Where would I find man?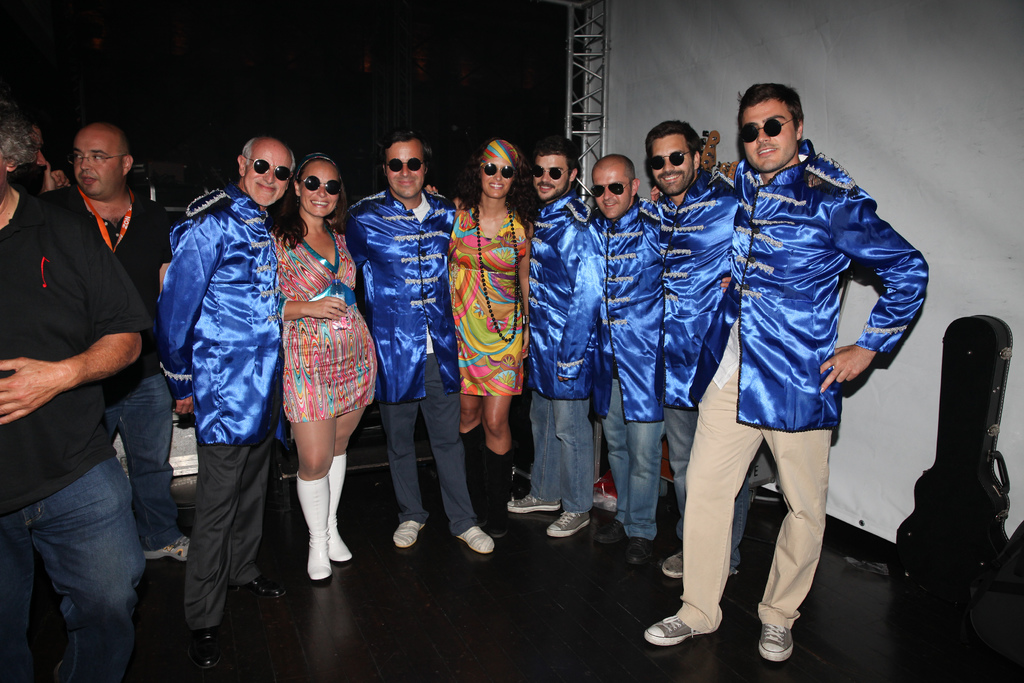
At bbox(644, 85, 921, 639).
